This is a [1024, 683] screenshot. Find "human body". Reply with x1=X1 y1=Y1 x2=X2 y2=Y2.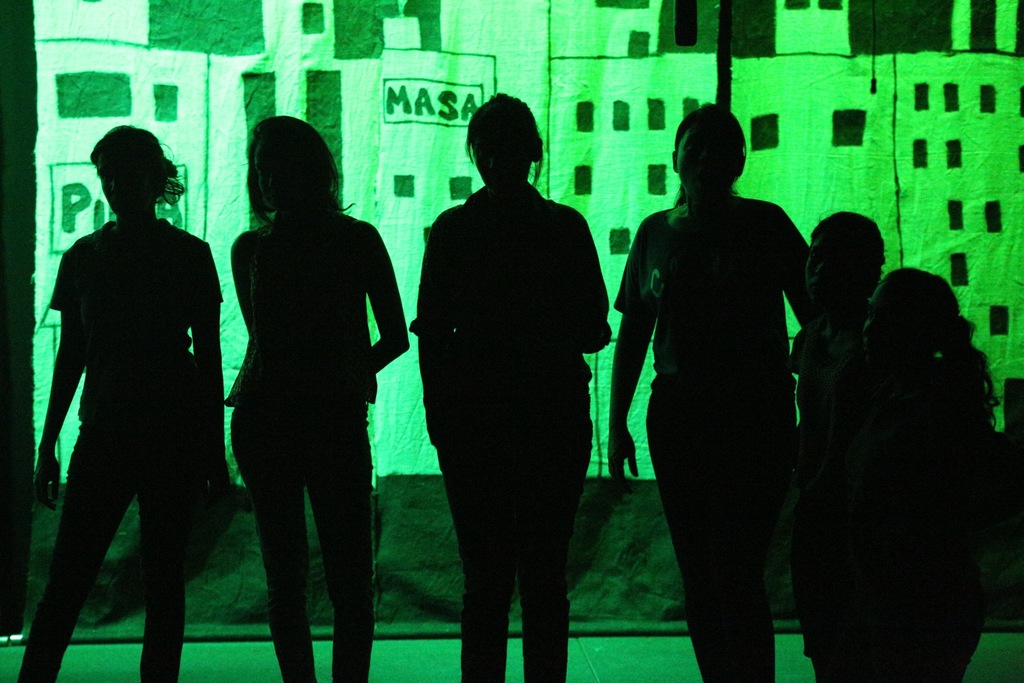
x1=615 y1=104 x2=812 y2=682.
